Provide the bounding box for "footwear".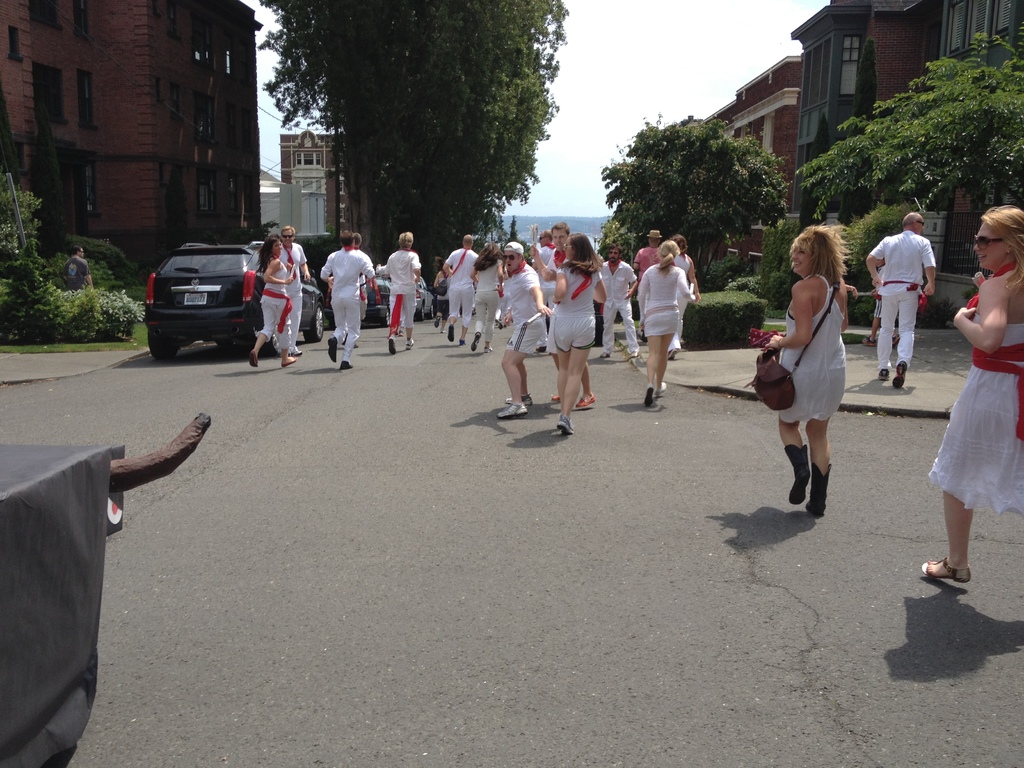
detection(648, 385, 666, 403).
